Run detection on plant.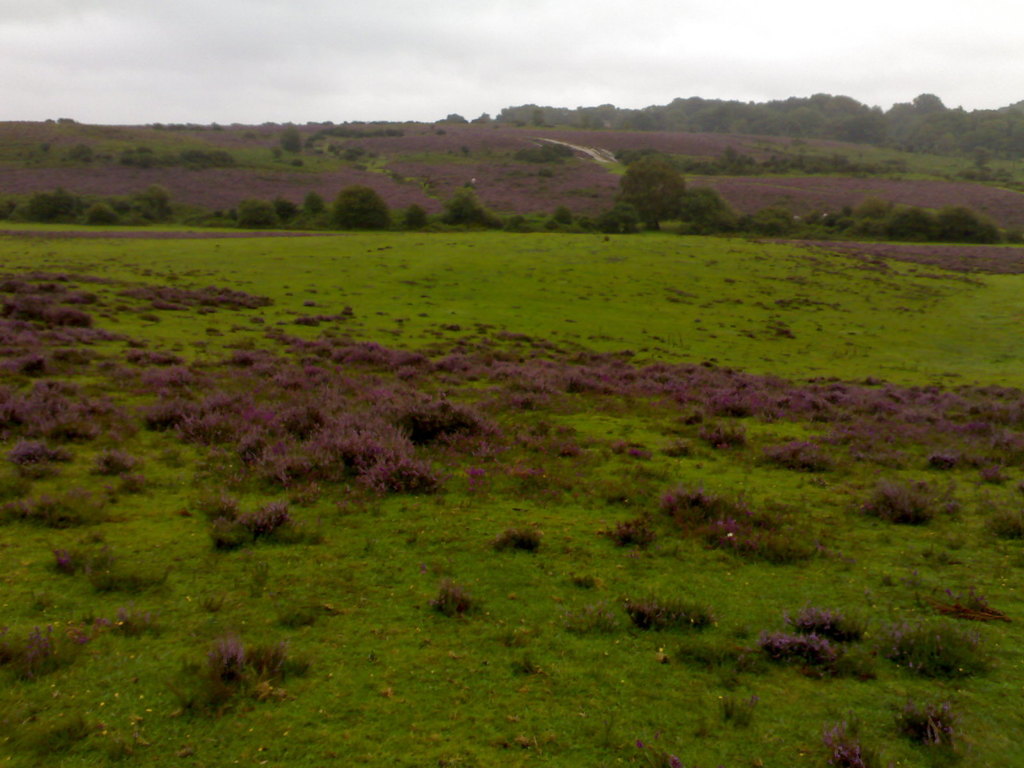
Result: bbox=(603, 514, 646, 548).
